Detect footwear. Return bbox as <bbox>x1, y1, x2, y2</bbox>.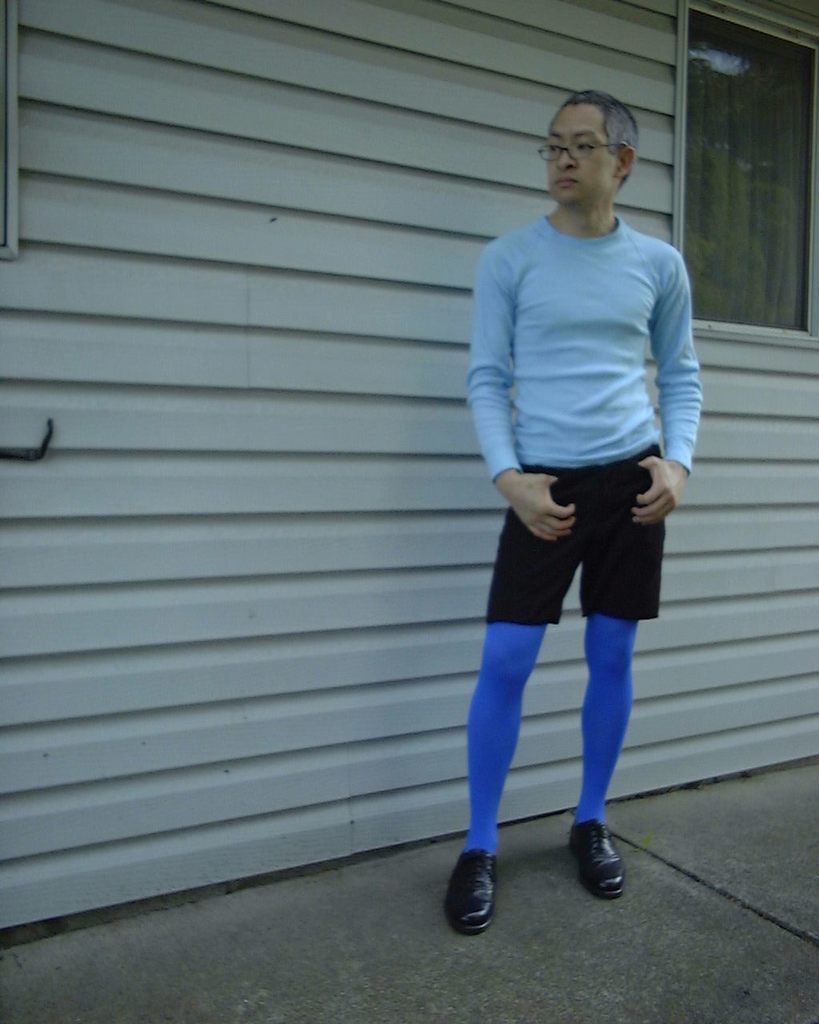
<bbox>570, 817, 641, 898</bbox>.
